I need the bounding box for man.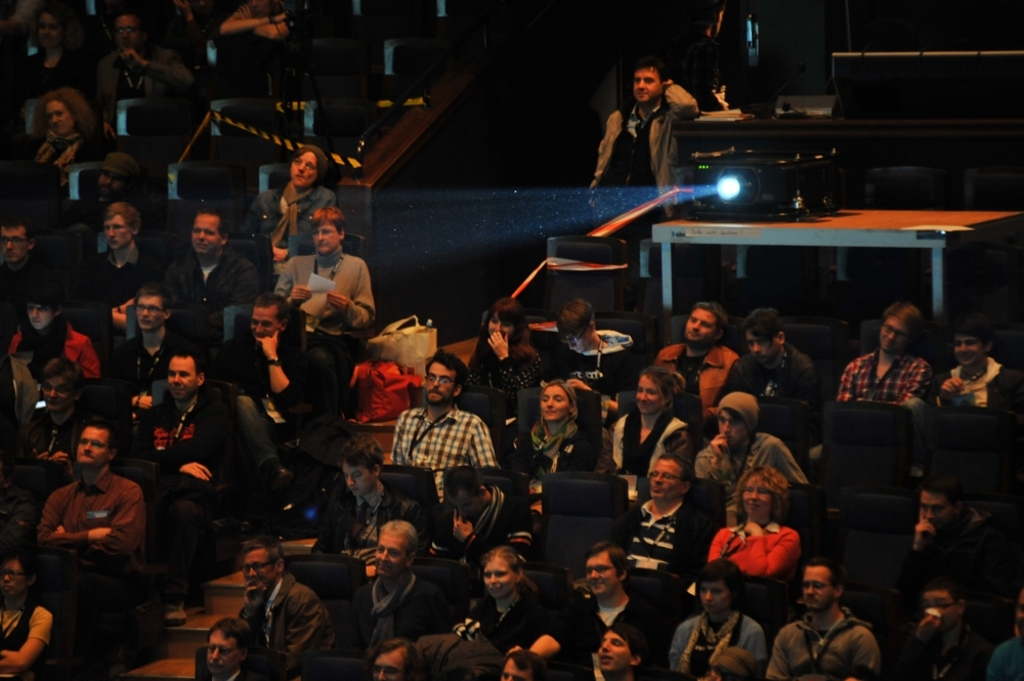
Here it is: bbox(836, 302, 937, 409).
